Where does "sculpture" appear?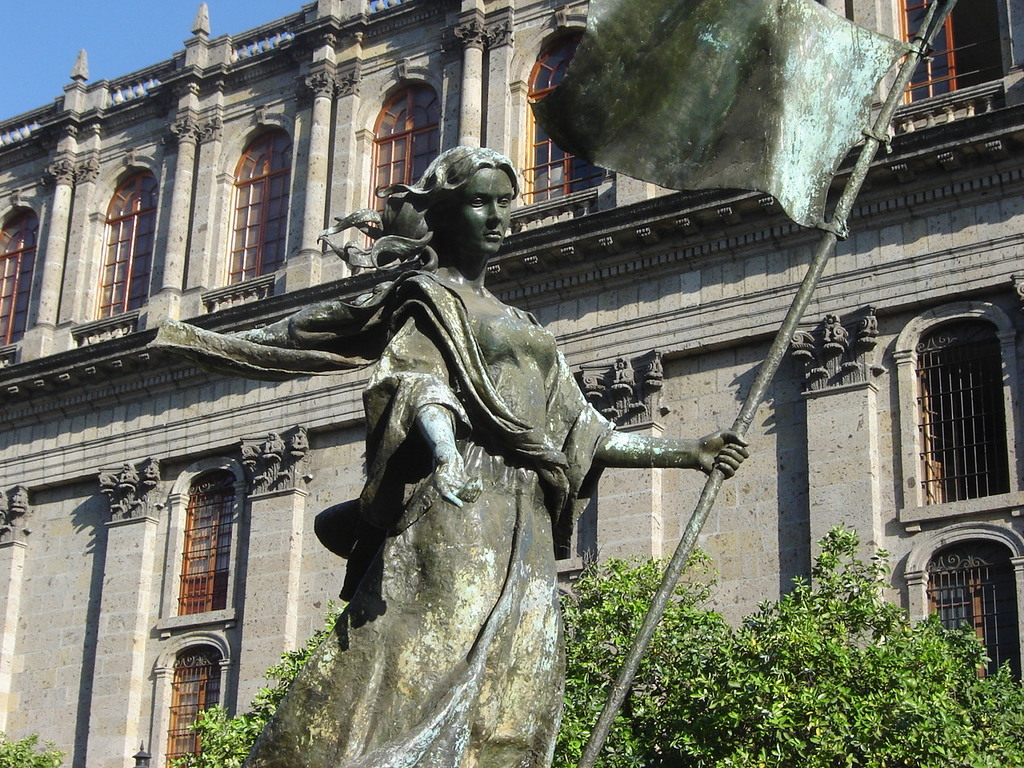
Appears at rect(141, 0, 955, 767).
